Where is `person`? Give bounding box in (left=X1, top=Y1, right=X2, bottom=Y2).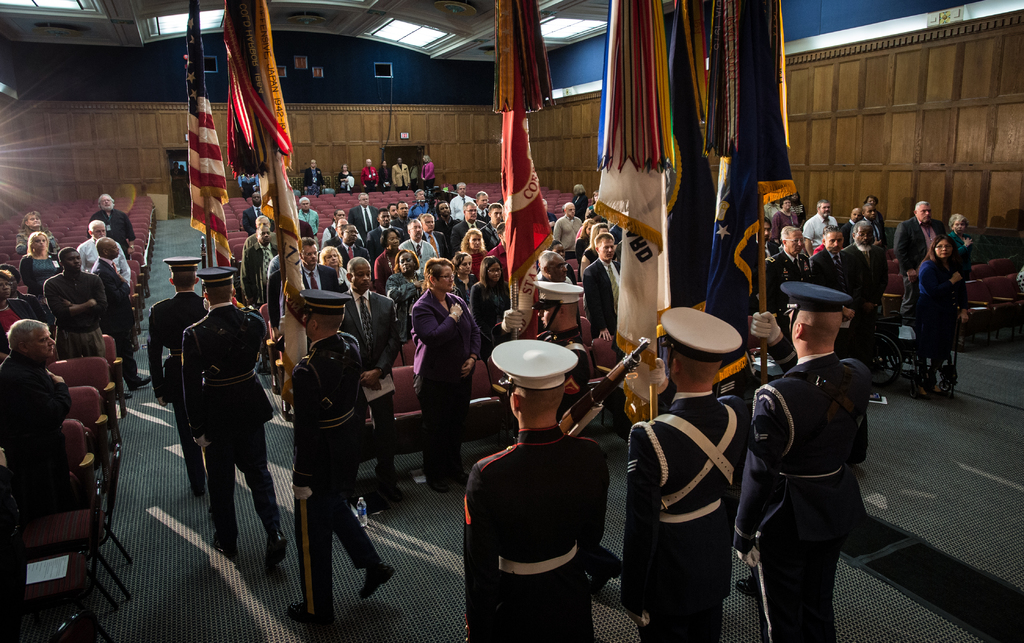
(left=188, top=268, right=280, bottom=555).
